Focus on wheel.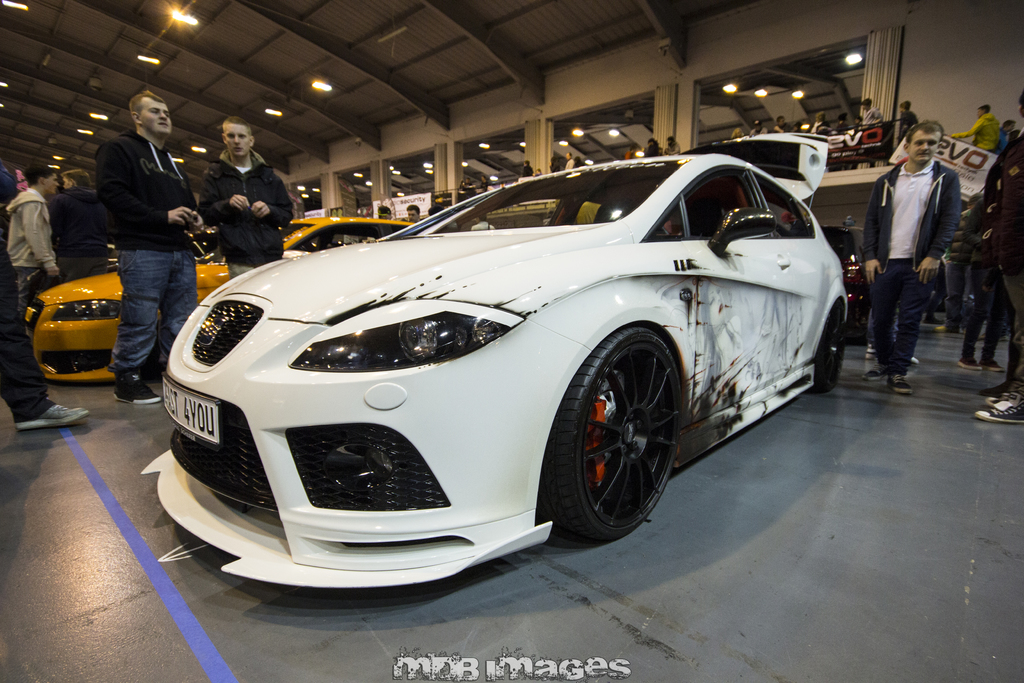
Focused at (x1=659, y1=226, x2=671, y2=236).
